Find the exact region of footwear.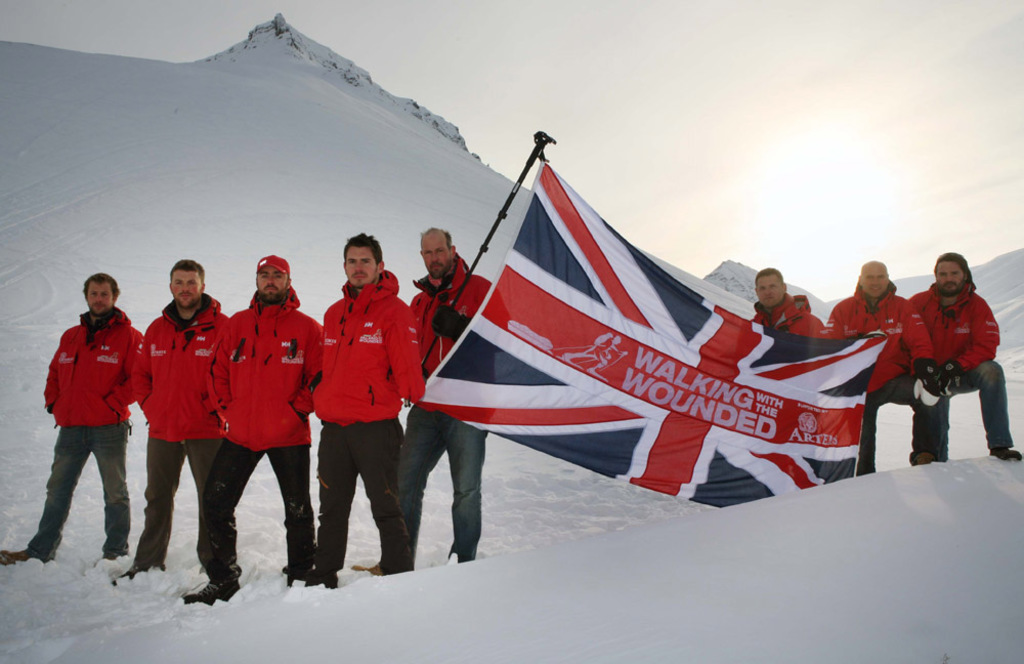
Exact region: box(905, 445, 941, 469).
